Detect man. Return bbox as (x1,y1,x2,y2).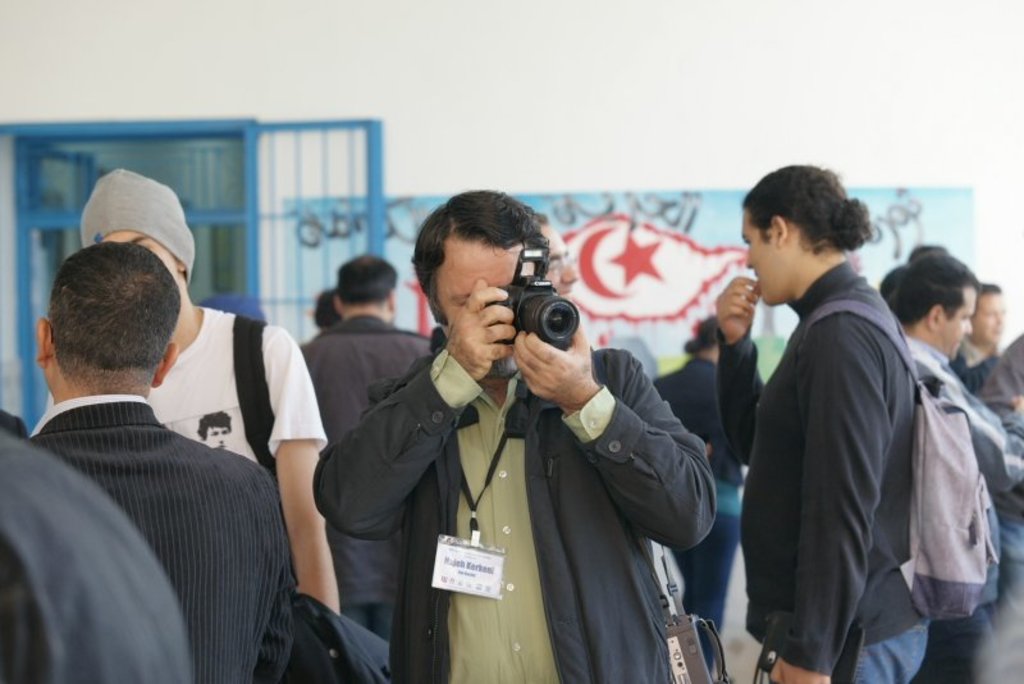
(890,254,1023,683).
